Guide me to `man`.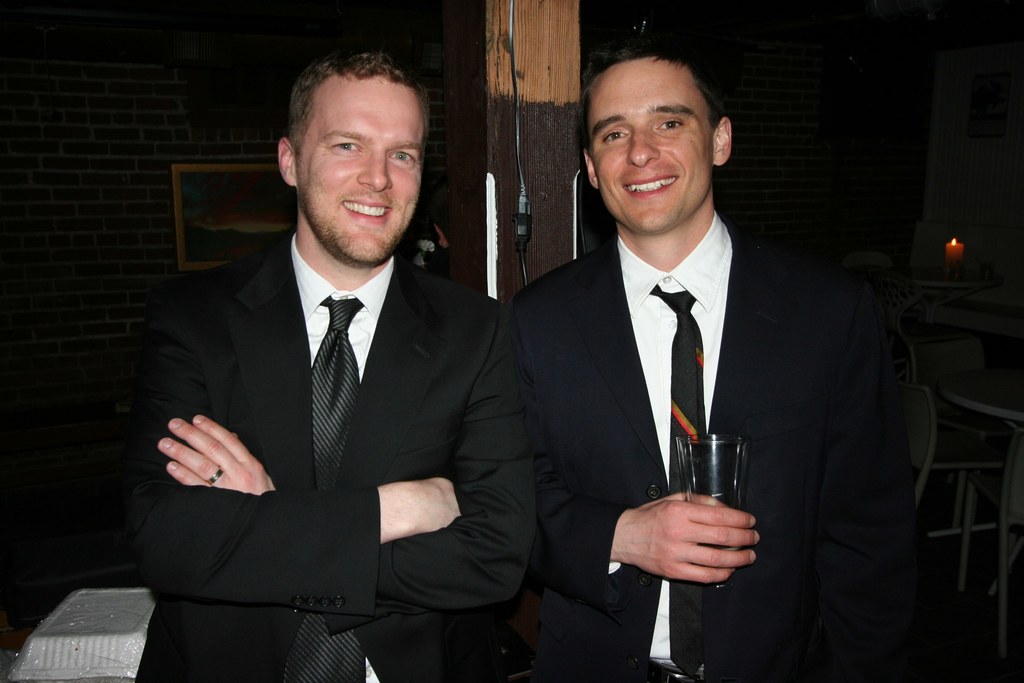
Guidance: 115/47/538/682.
